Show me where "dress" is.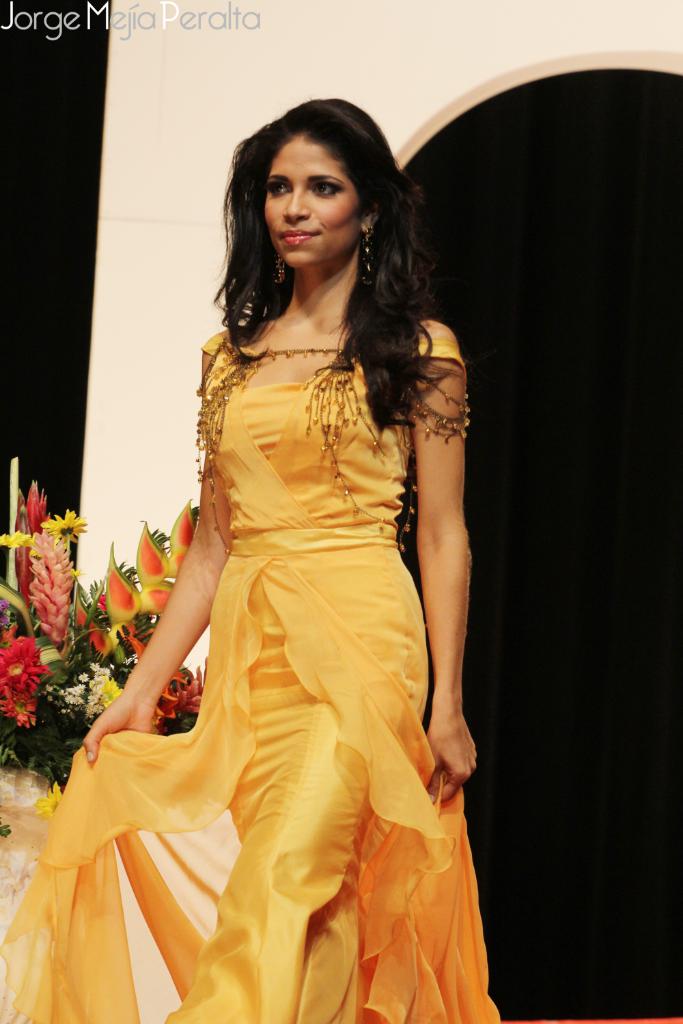
"dress" is at BBox(0, 317, 497, 1023).
